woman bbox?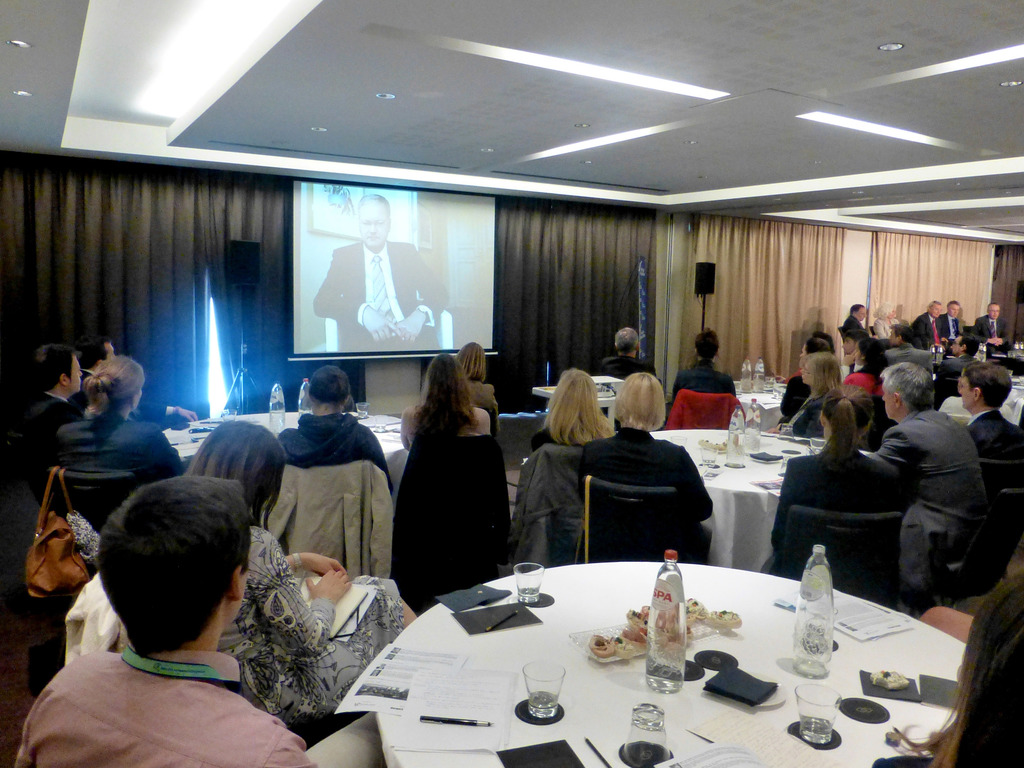
[x1=396, y1=351, x2=492, y2=455]
